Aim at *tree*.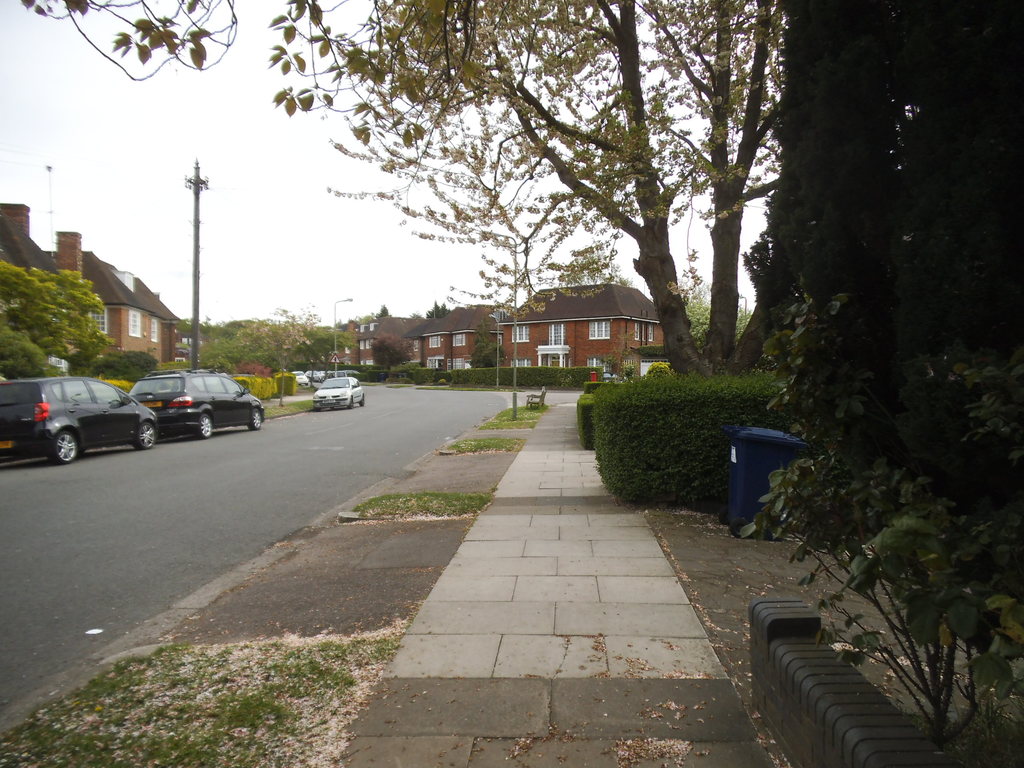
Aimed at crop(427, 301, 461, 315).
